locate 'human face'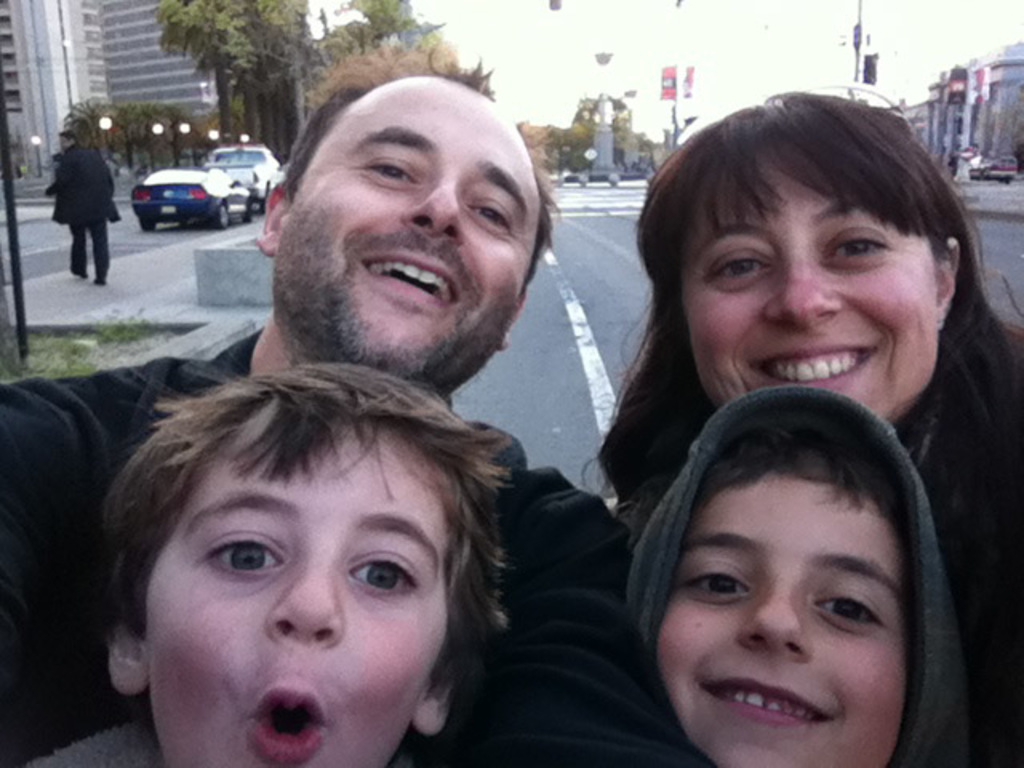
region(146, 419, 450, 766)
